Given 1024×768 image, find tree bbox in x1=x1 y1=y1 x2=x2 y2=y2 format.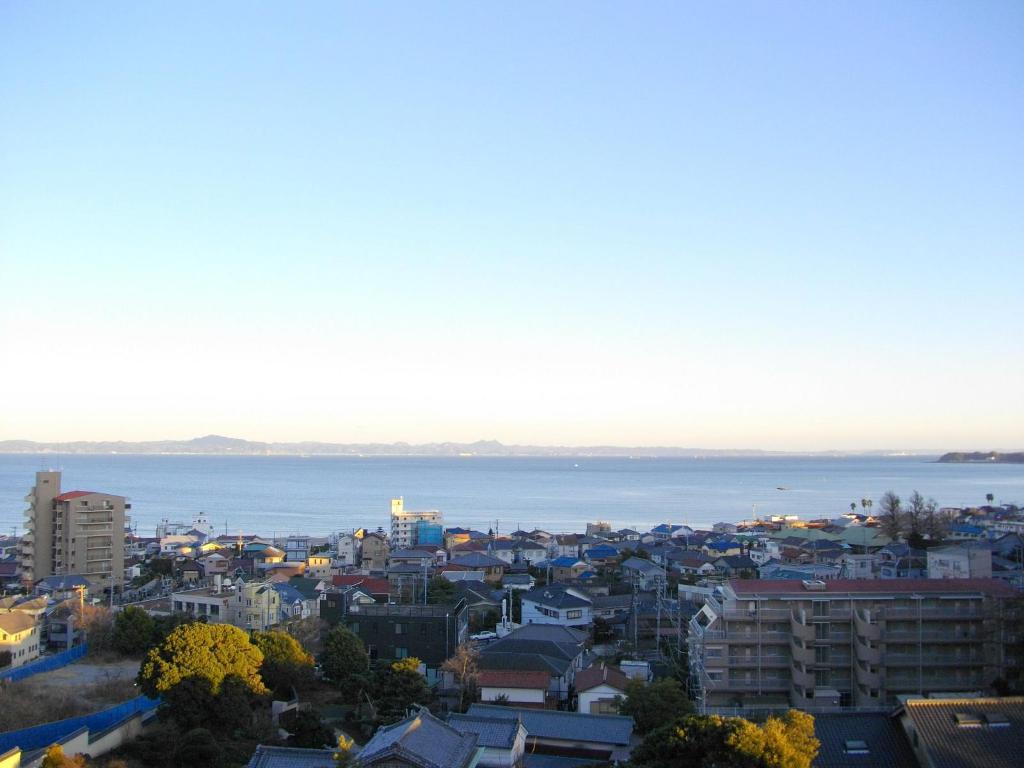
x1=342 y1=650 x2=433 y2=733.
